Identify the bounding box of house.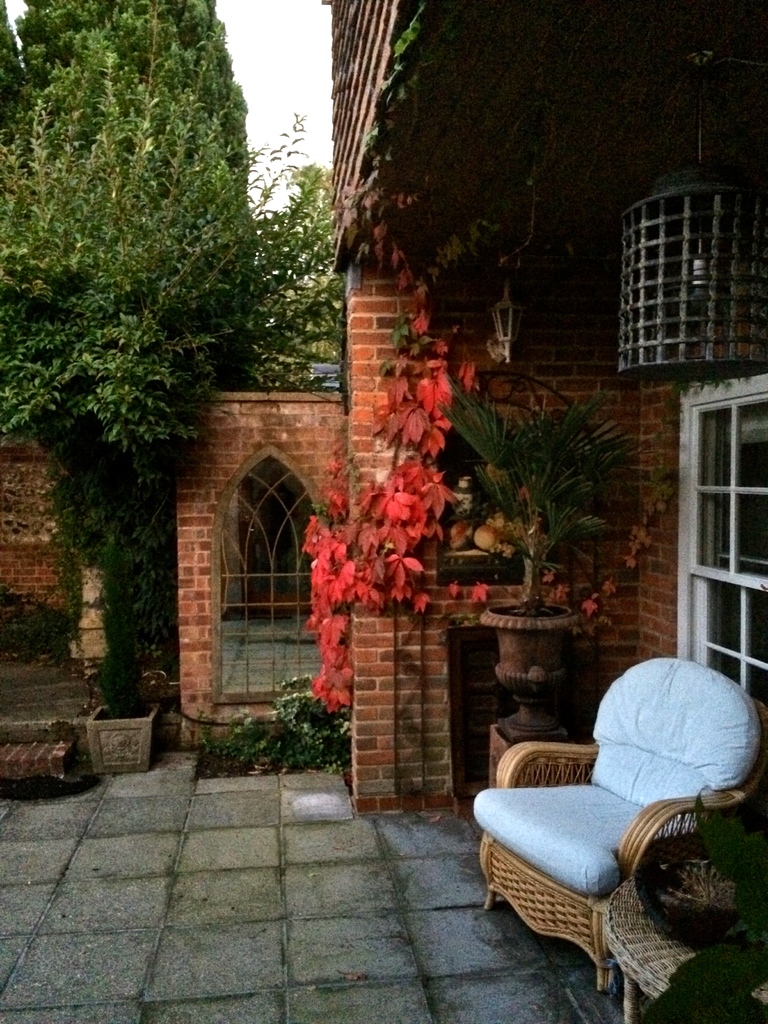
x1=320 y1=0 x2=767 y2=820.
